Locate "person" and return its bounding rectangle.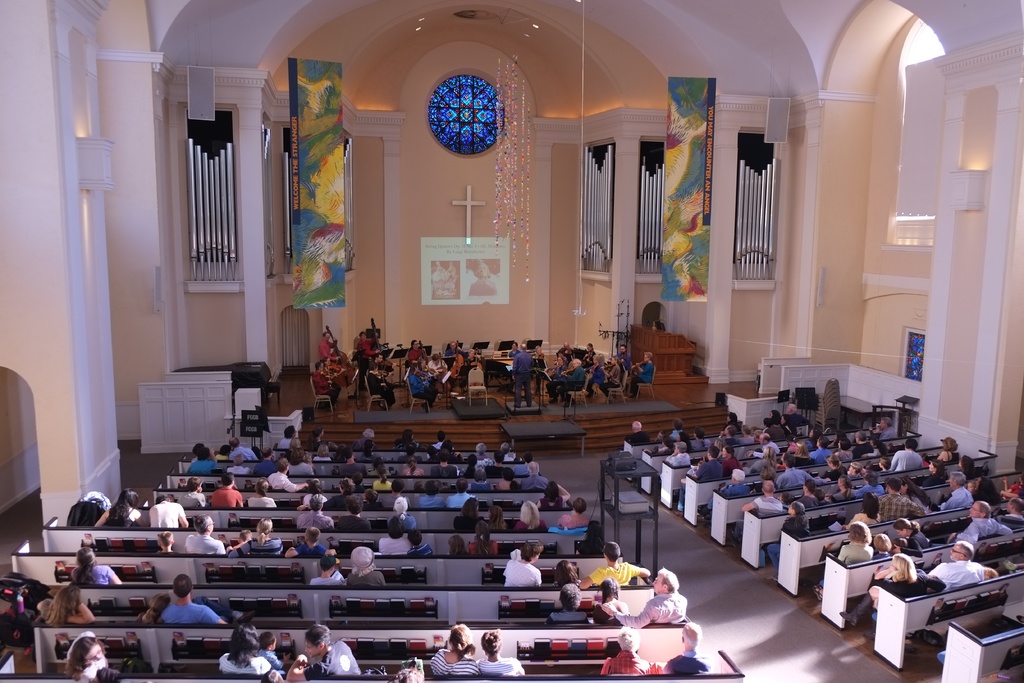
l=445, t=260, r=455, b=290.
